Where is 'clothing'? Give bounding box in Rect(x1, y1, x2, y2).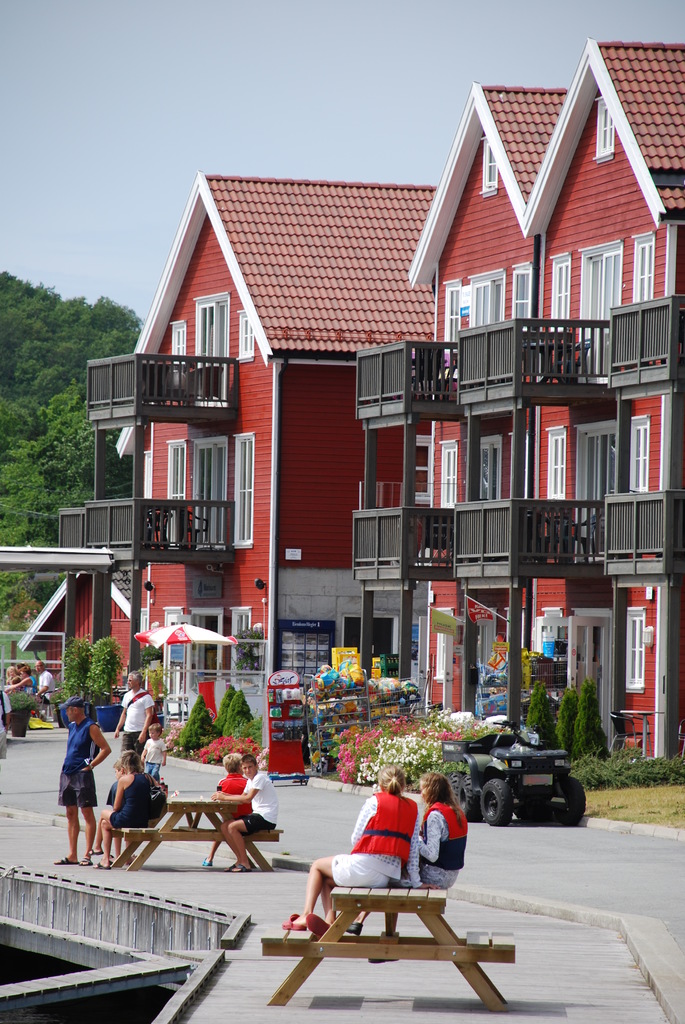
Rect(240, 772, 276, 840).
